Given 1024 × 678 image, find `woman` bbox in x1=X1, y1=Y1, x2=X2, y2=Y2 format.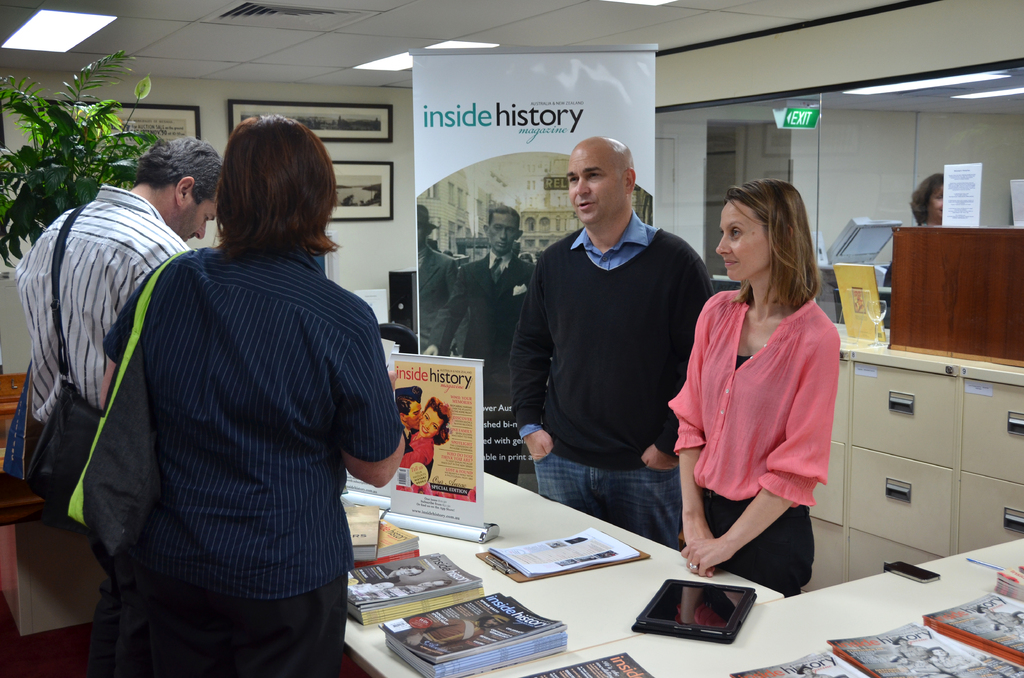
x1=97, y1=115, x2=408, y2=677.
